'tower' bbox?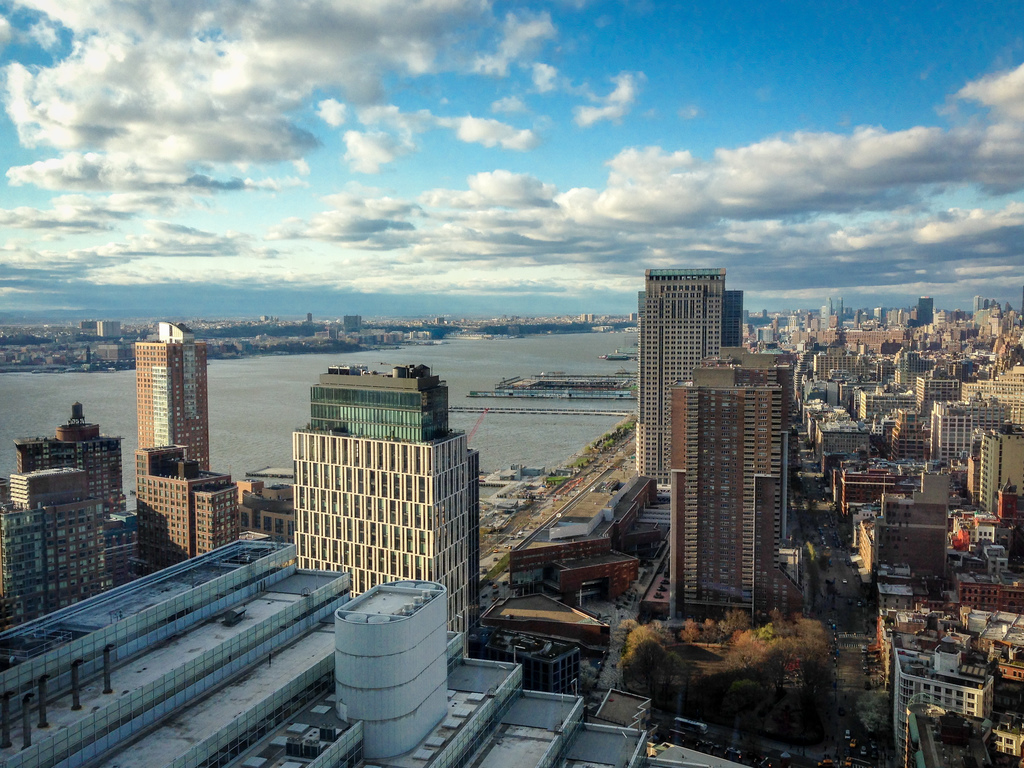
pyautogui.locateOnScreen(636, 254, 752, 481)
